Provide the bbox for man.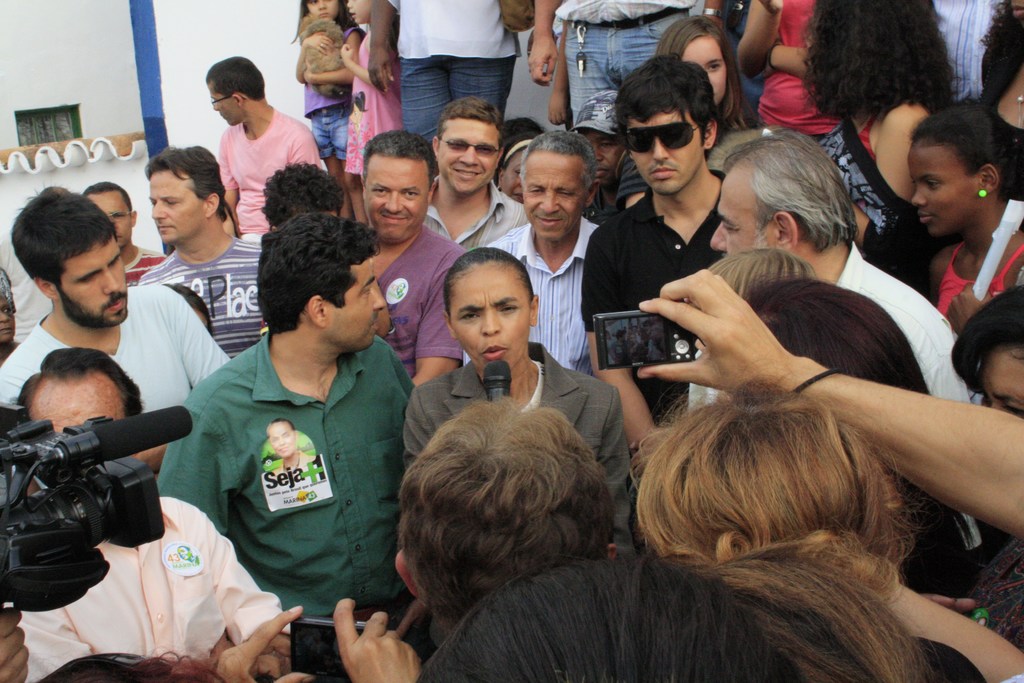
locate(690, 127, 973, 408).
